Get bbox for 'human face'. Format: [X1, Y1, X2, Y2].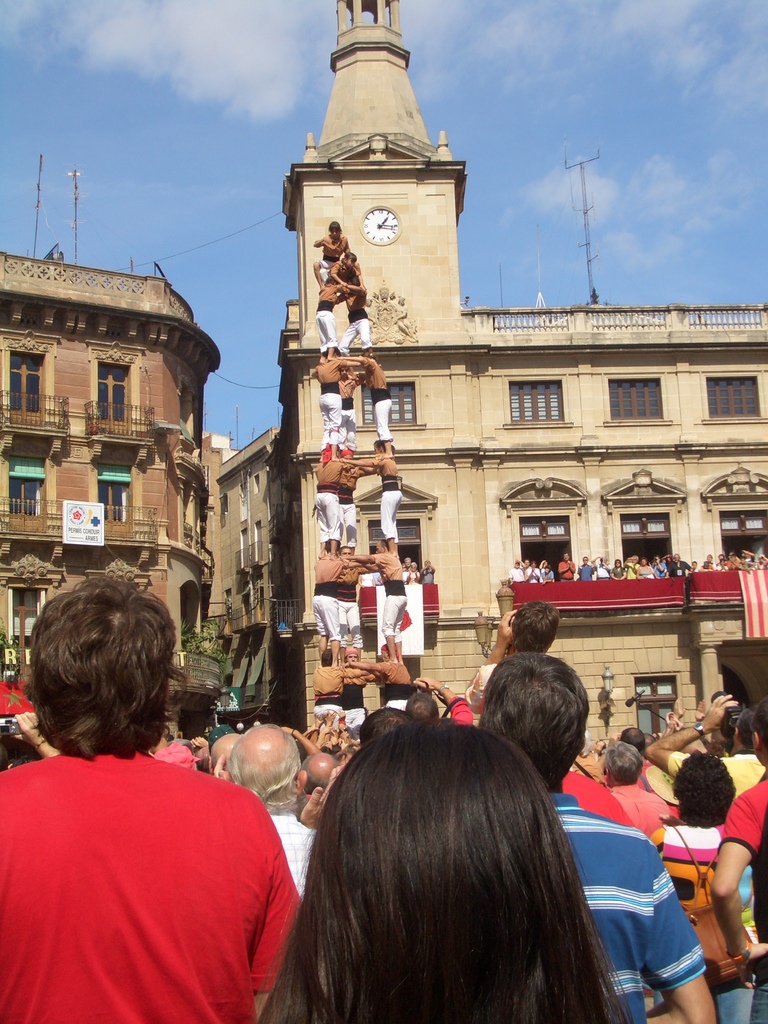
[342, 456, 353, 470].
